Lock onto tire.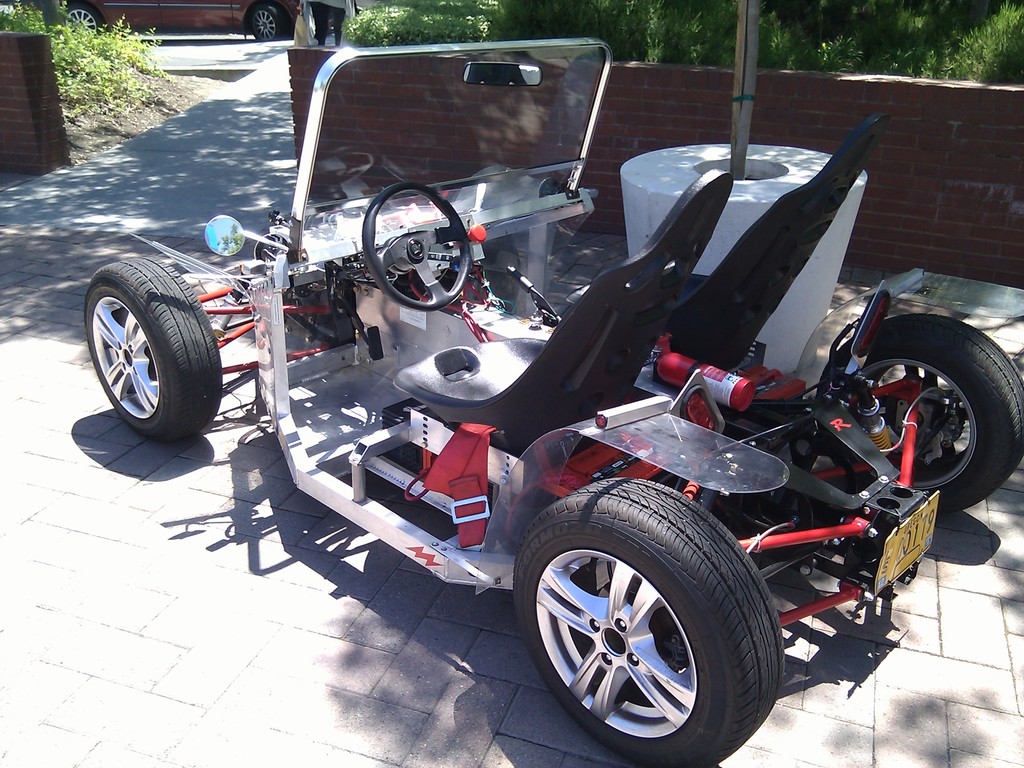
Locked: 86, 256, 223, 440.
